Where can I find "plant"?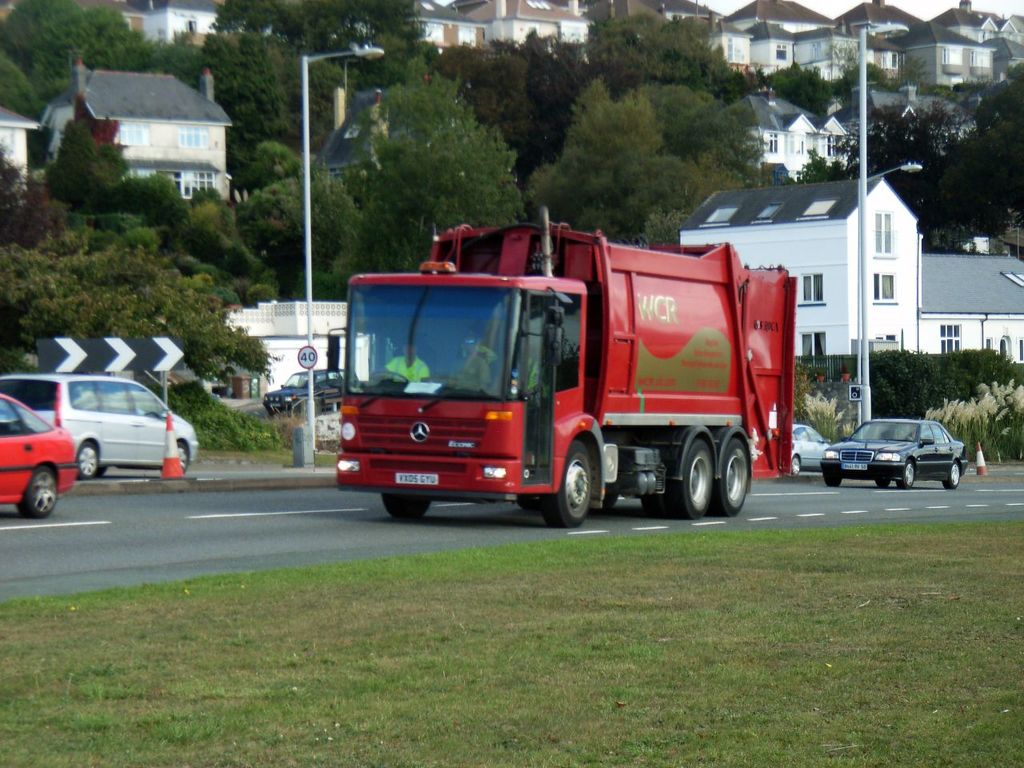
You can find it at bbox=(265, 397, 346, 471).
